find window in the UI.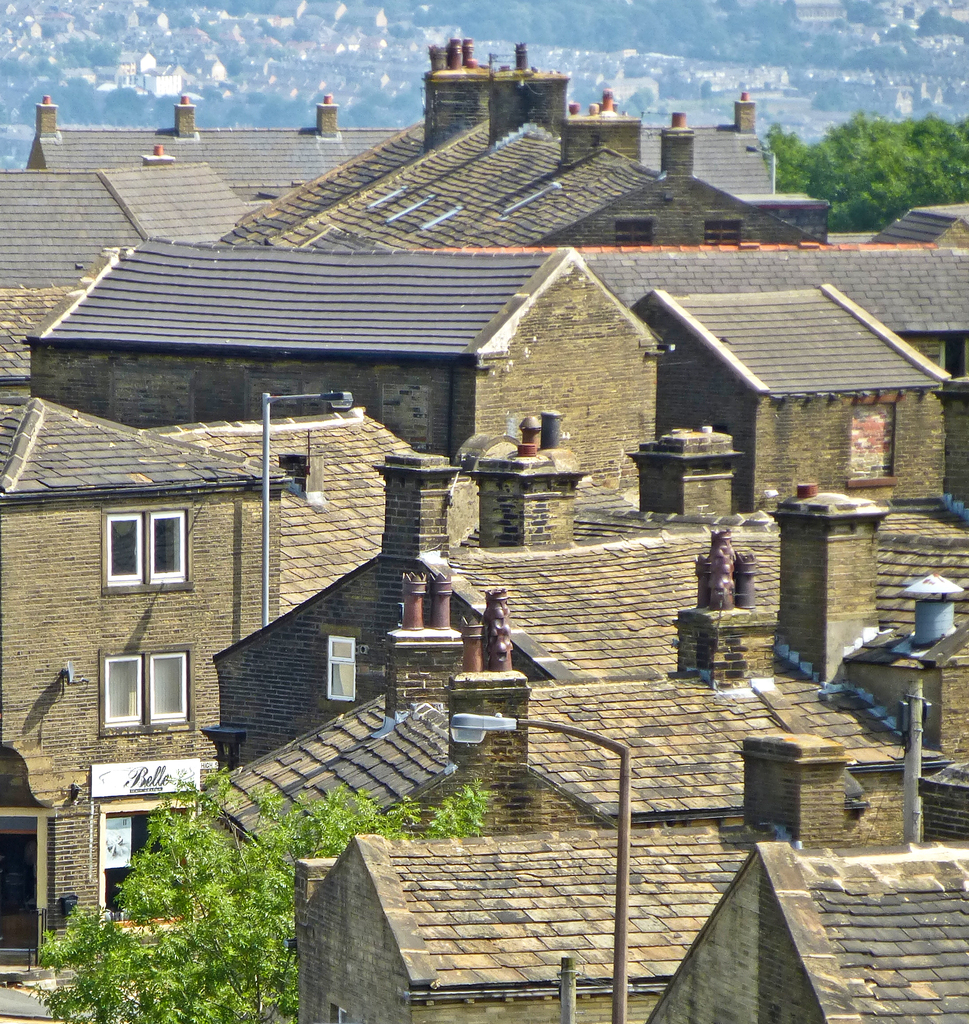
UI element at bbox(103, 509, 194, 598).
